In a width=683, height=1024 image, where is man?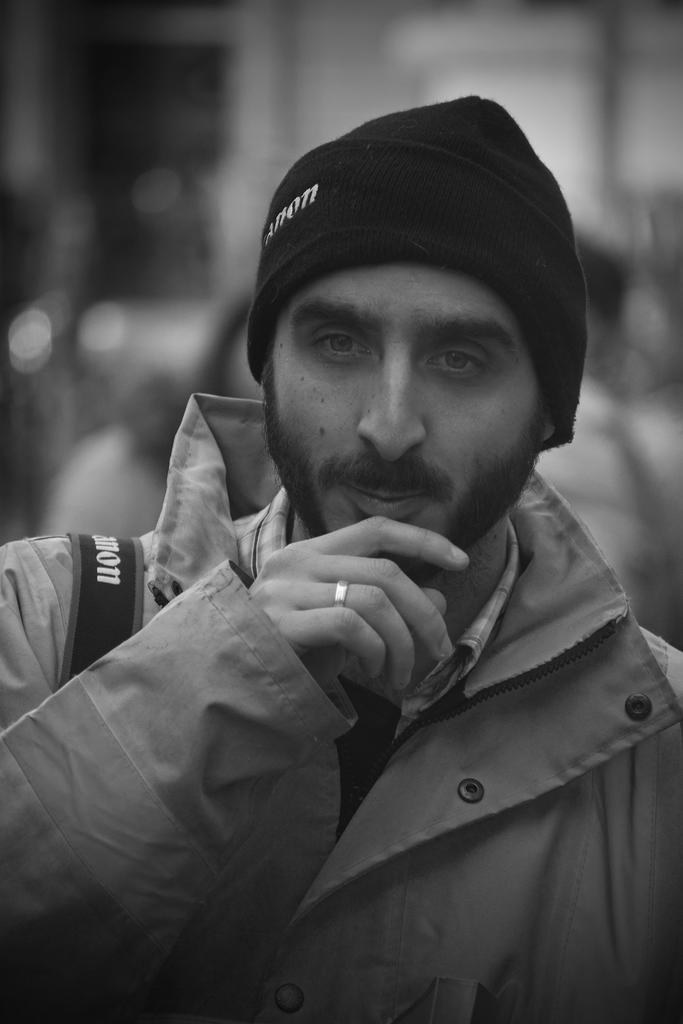
locate(34, 98, 679, 1023).
